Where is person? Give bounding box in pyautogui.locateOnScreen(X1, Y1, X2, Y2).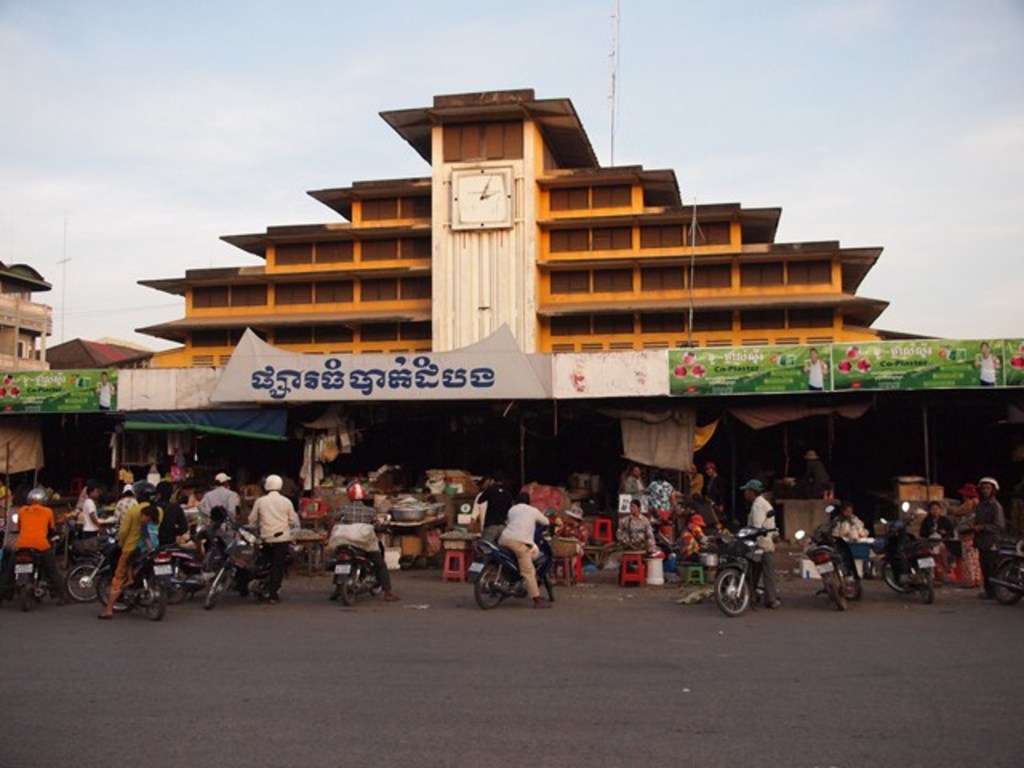
pyautogui.locateOnScreen(944, 480, 978, 589).
